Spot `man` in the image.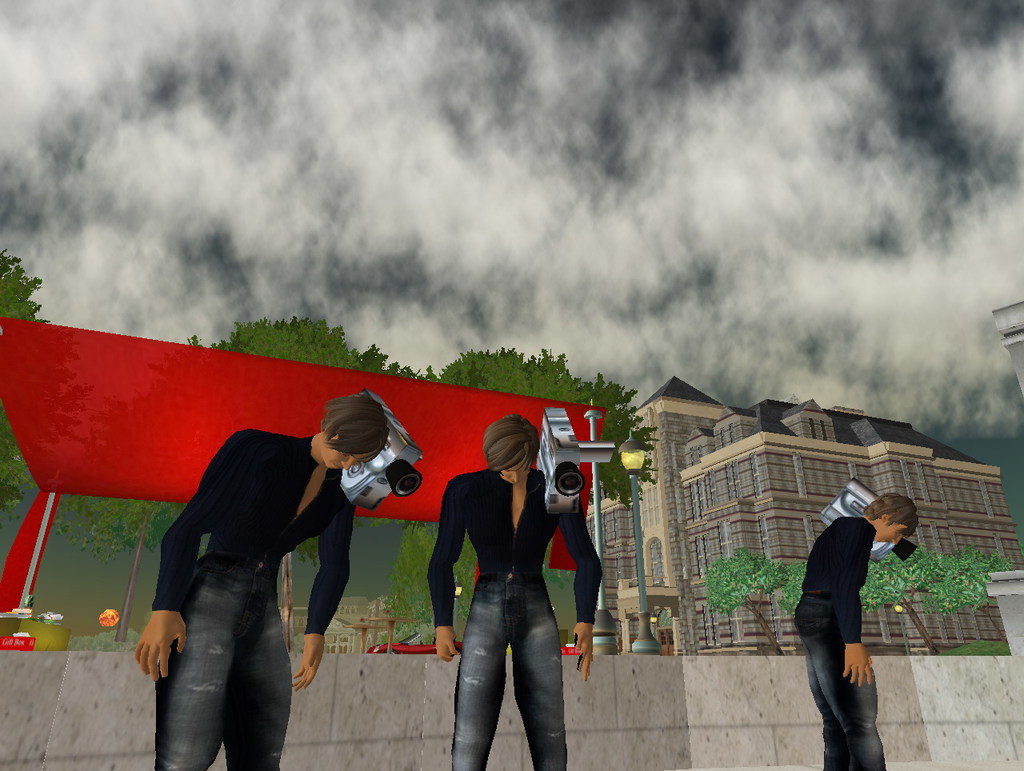
`man` found at {"left": 427, "top": 414, "right": 601, "bottom": 770}.
